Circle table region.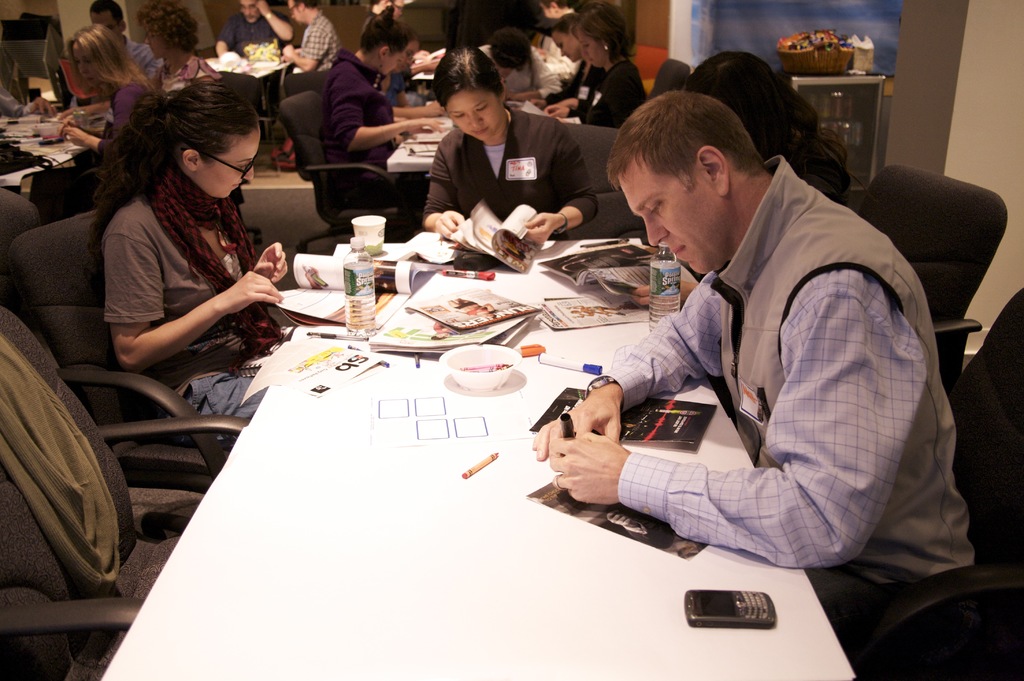
Region: (x1=206, y1=49, x2=295, y2=176).
